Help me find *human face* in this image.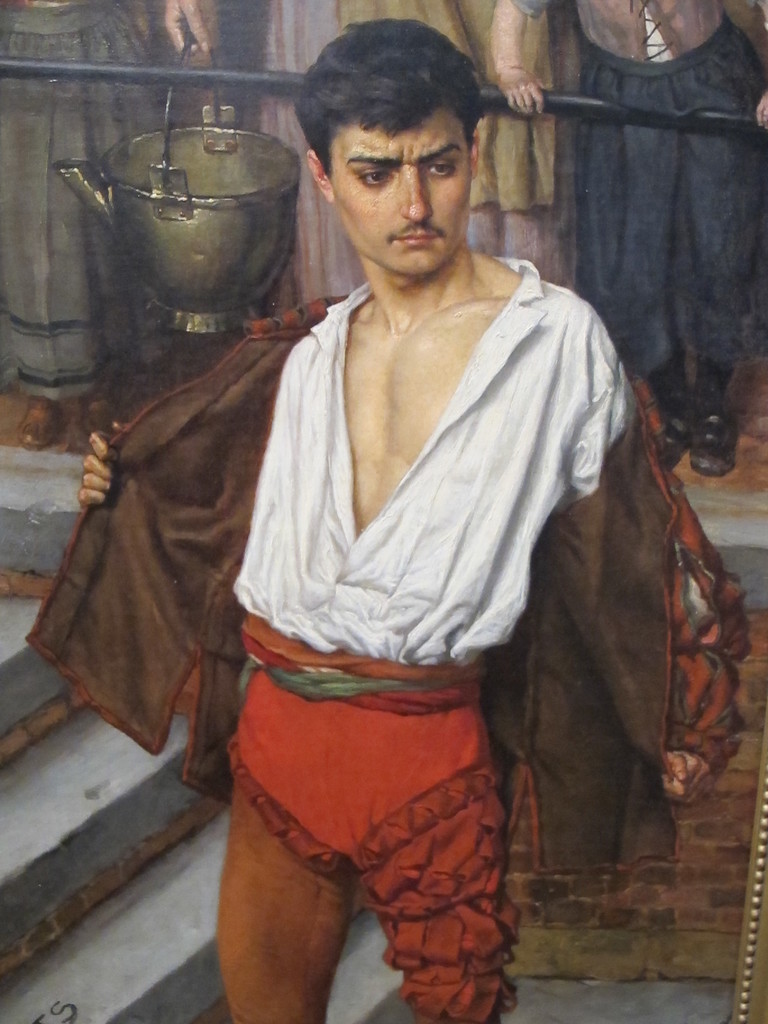
Found it: region(317, 92, 470, 274).
